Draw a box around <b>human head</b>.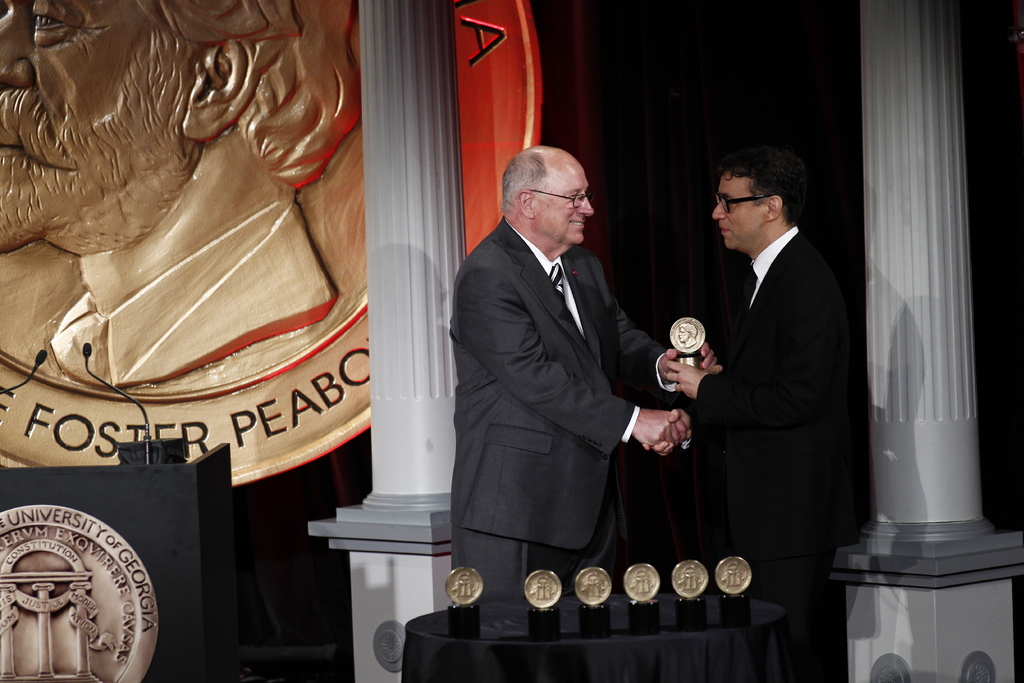
{"x1": 709, "y1": 151, "x2": 805, "y2": 248}.
